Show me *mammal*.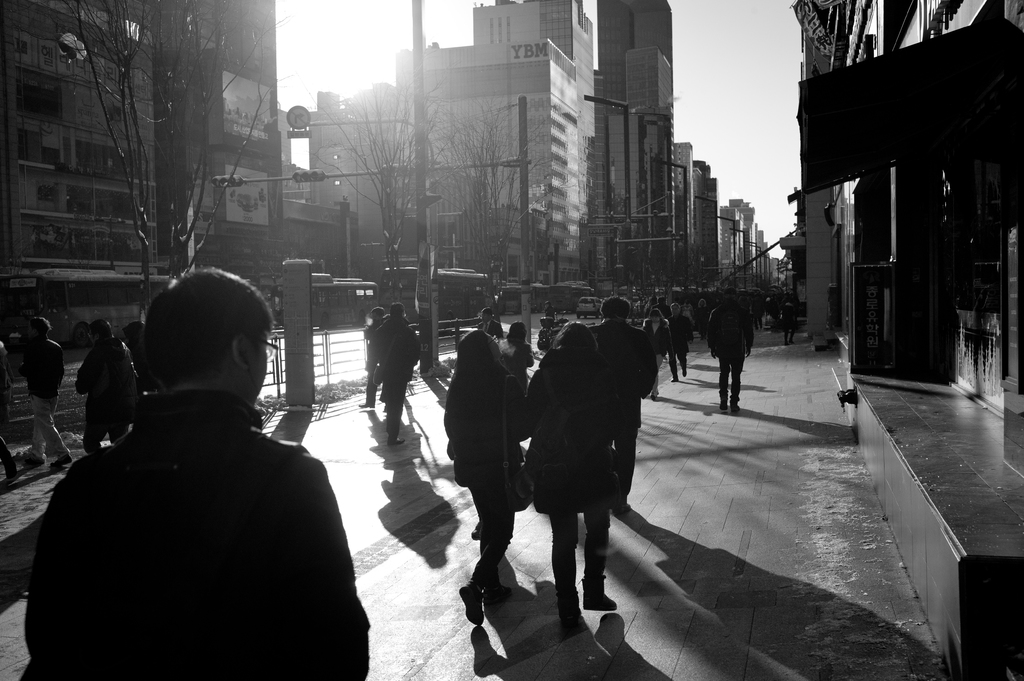
*mammal* is here: locate(666, 303, 691, 388).
